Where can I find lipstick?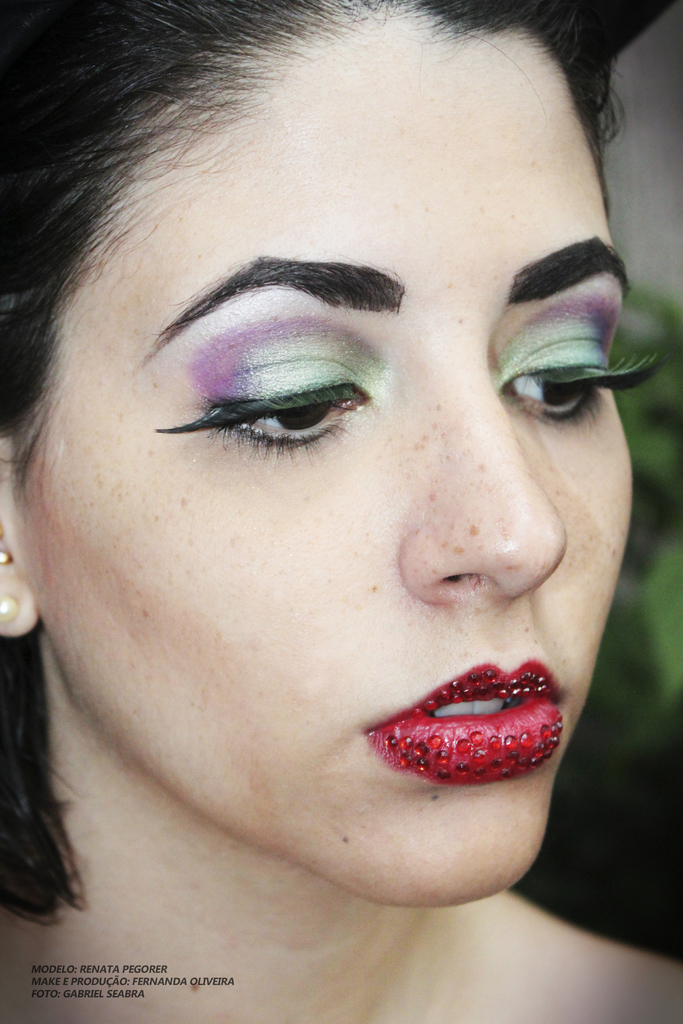
You can find it at (370, 669, 561, 782).
